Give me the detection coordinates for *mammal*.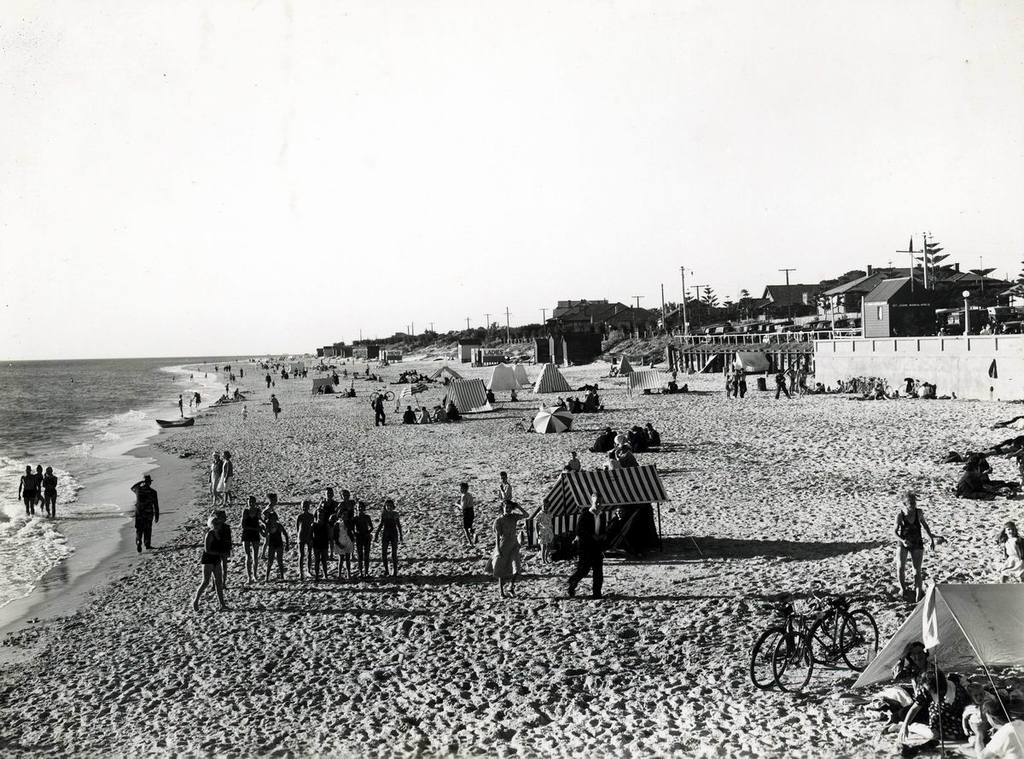
[270,393,282,417].
